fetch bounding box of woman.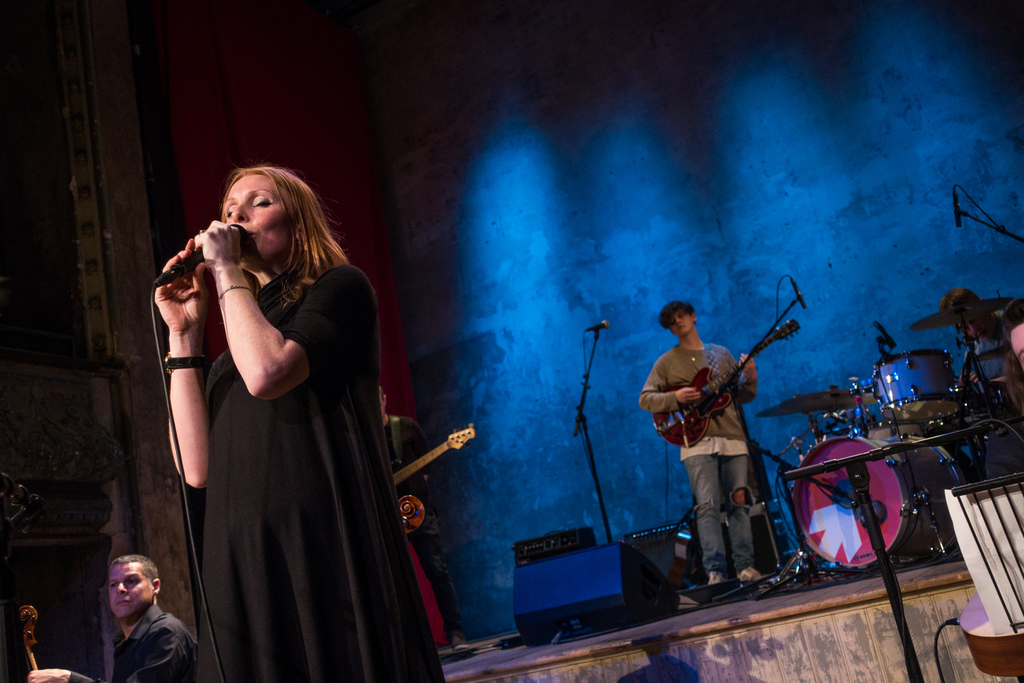
Bbox: BBox(163, 122, 426, 680).
